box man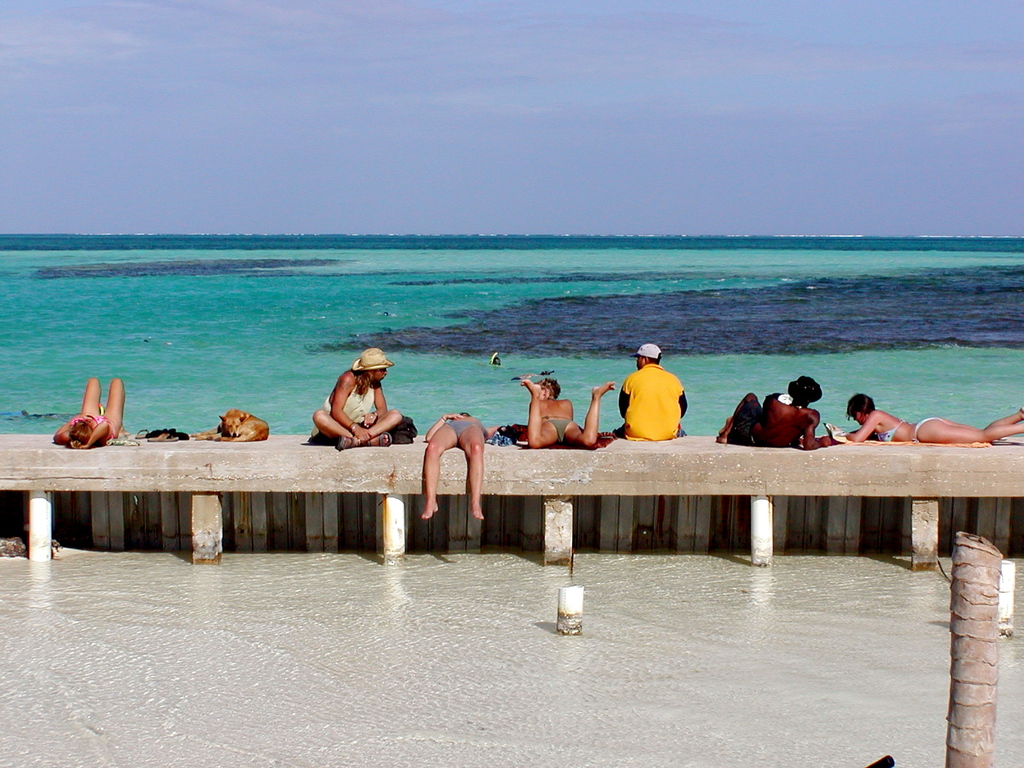
314/345/405/450
